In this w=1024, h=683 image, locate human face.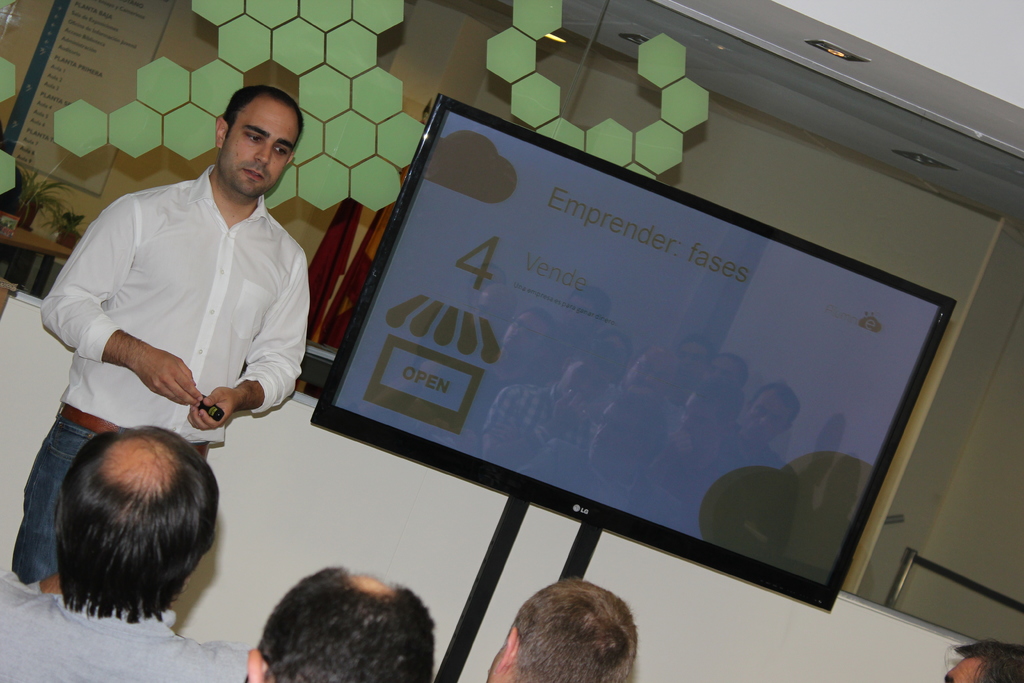
Bounding box: l=216, t=100, r=296, b=195.
